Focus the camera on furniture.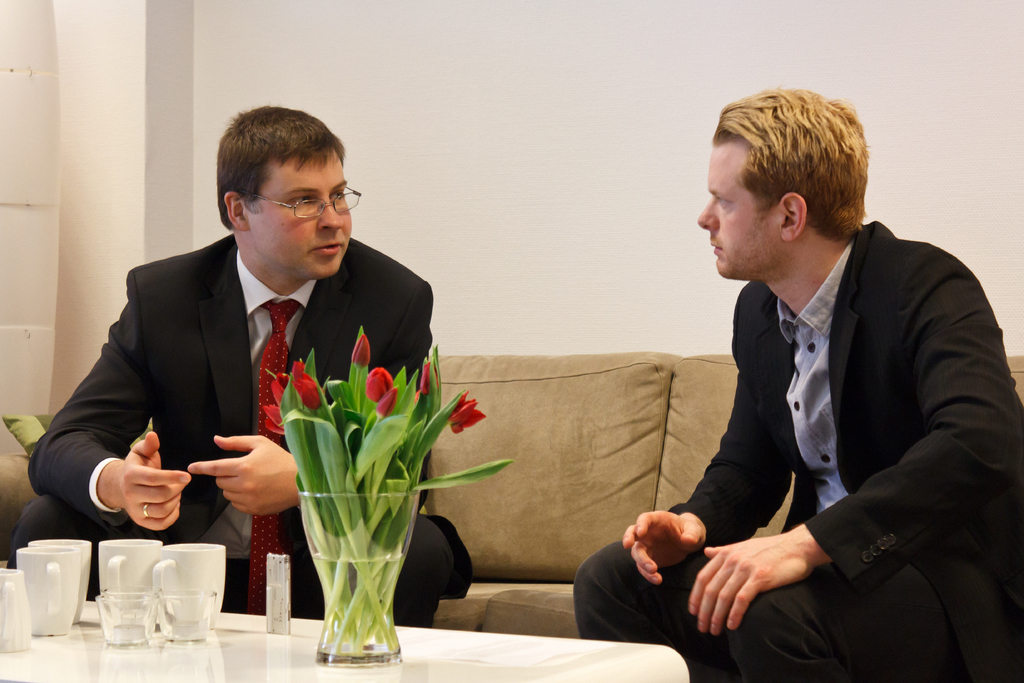
Focus region: 0:598:689:682.
